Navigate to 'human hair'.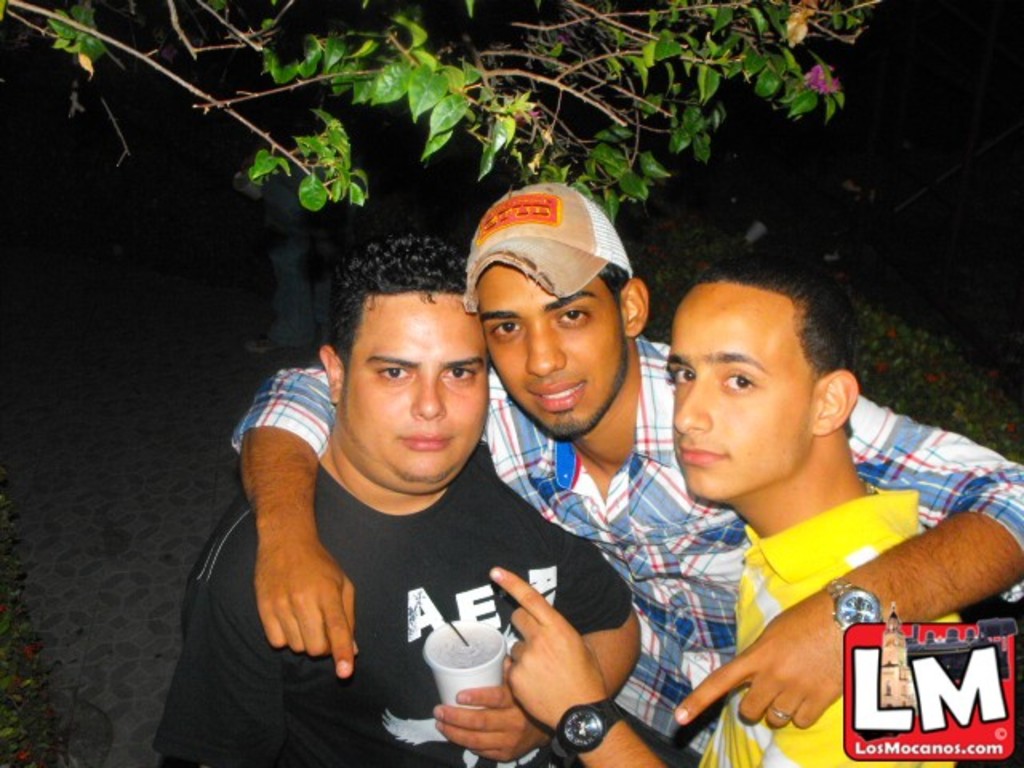
Navigation target: <region>701, 248, 859, 442</region>.
